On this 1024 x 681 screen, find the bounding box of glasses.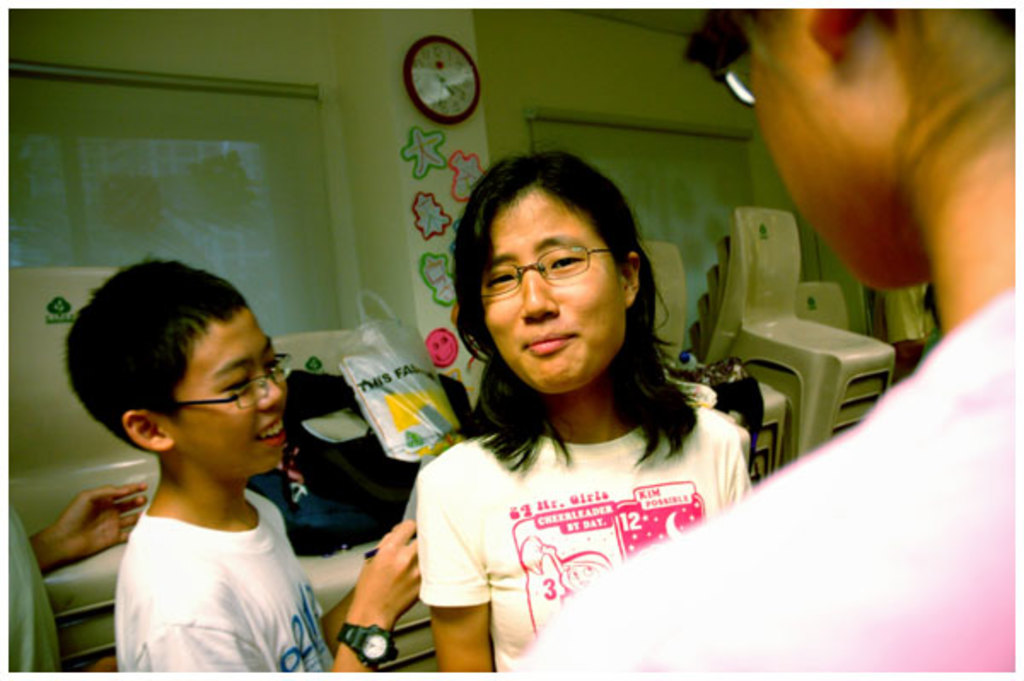
Bounding box: (left=480, top=230, right=623, bottom=311).
